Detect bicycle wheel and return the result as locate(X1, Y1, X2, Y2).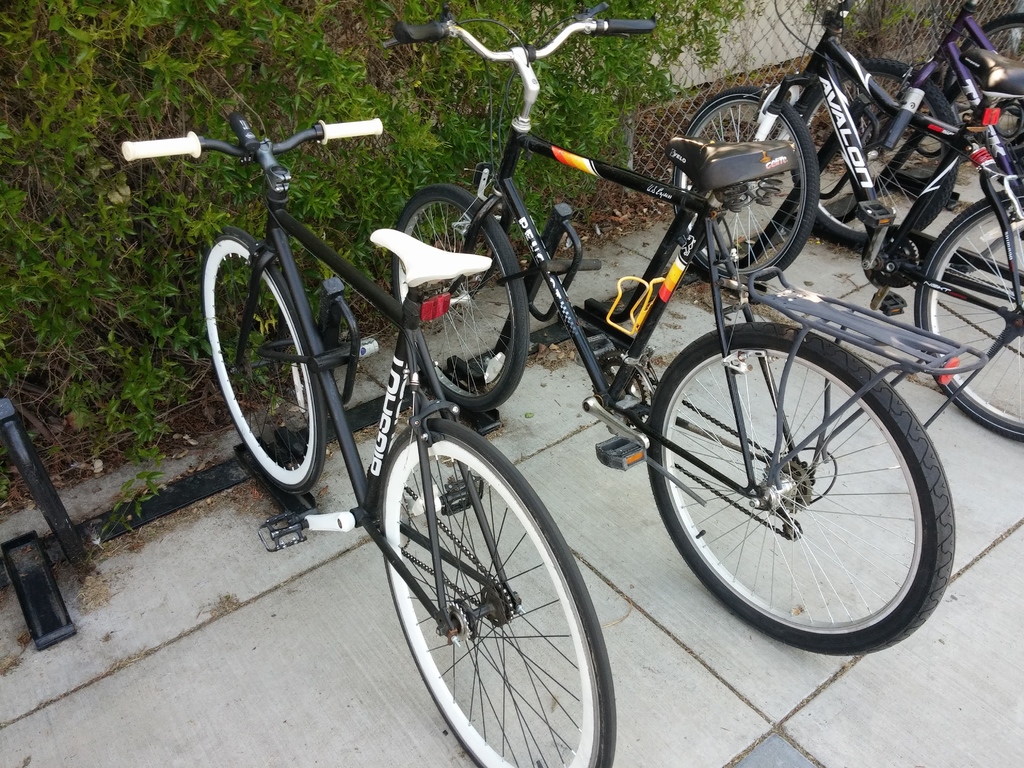
locate(386, 183, 529, 412).
